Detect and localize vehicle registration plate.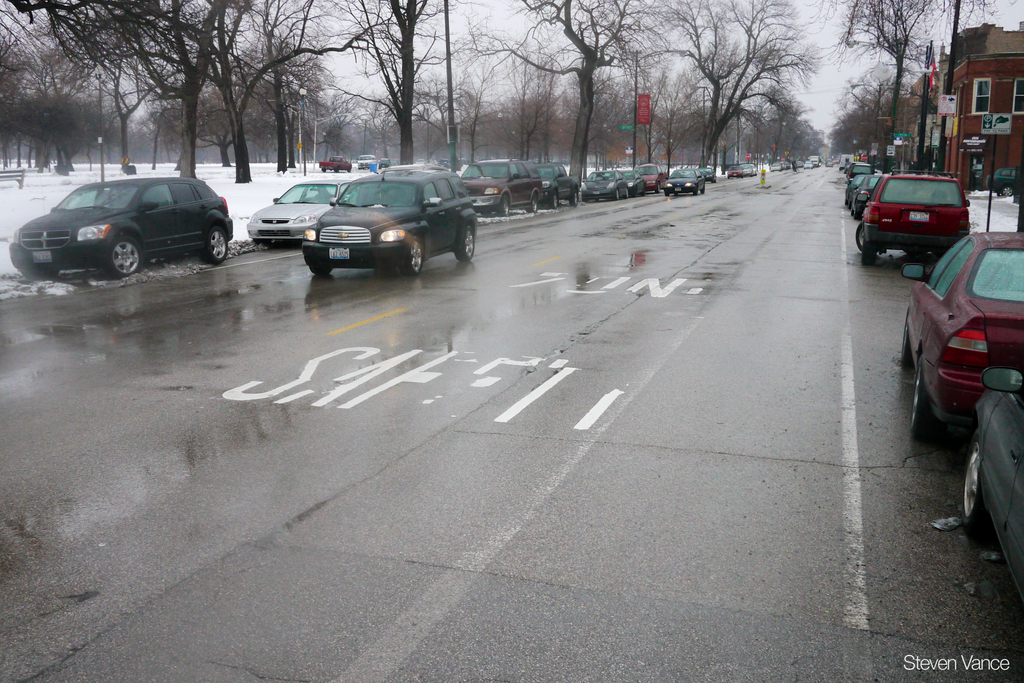
Localized at 33 248 51 263.
